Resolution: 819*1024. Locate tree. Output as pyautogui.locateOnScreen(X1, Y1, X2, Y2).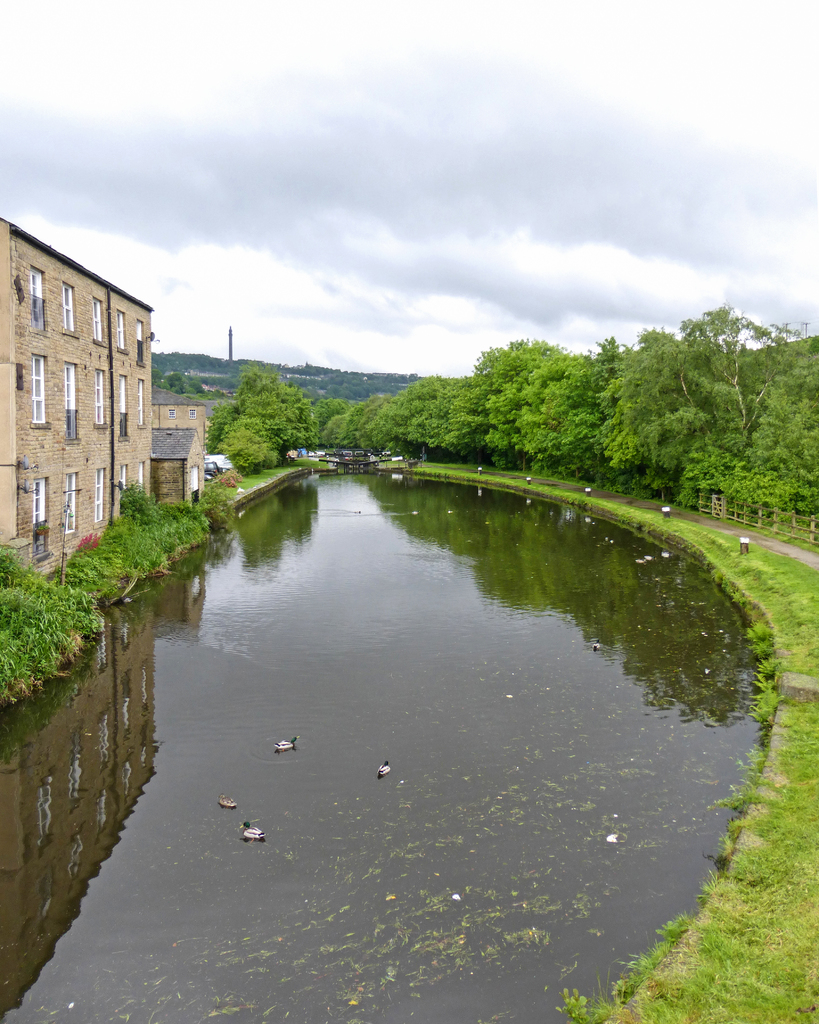
pyautogui.locateOnScreen(530, 346, 613, 488).
